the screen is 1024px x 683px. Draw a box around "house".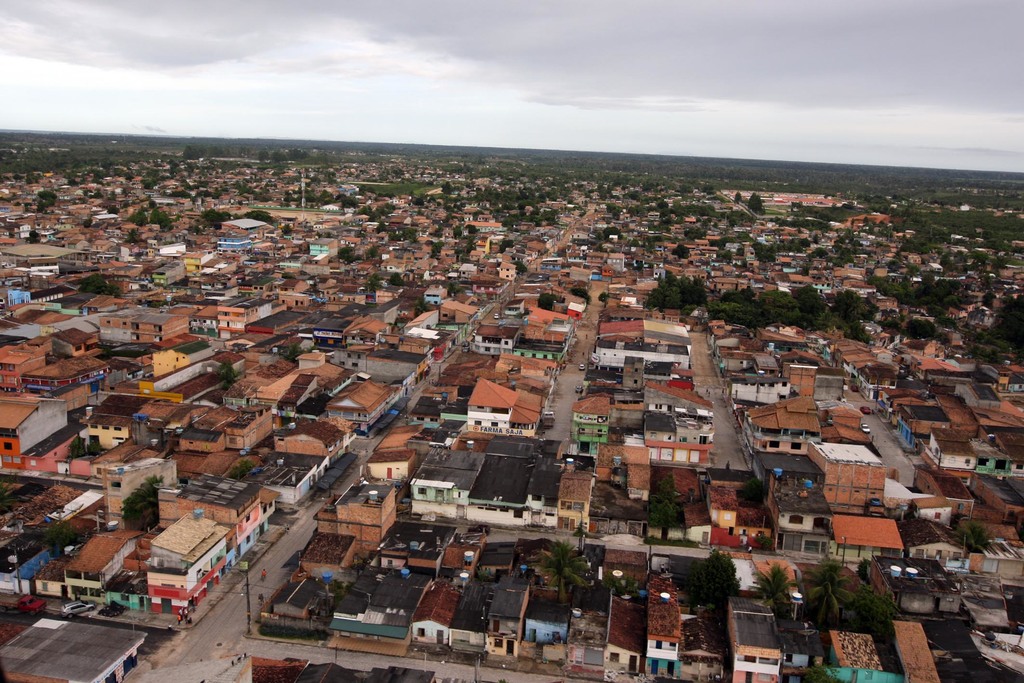
bbox(93, 302, 140, 338).
